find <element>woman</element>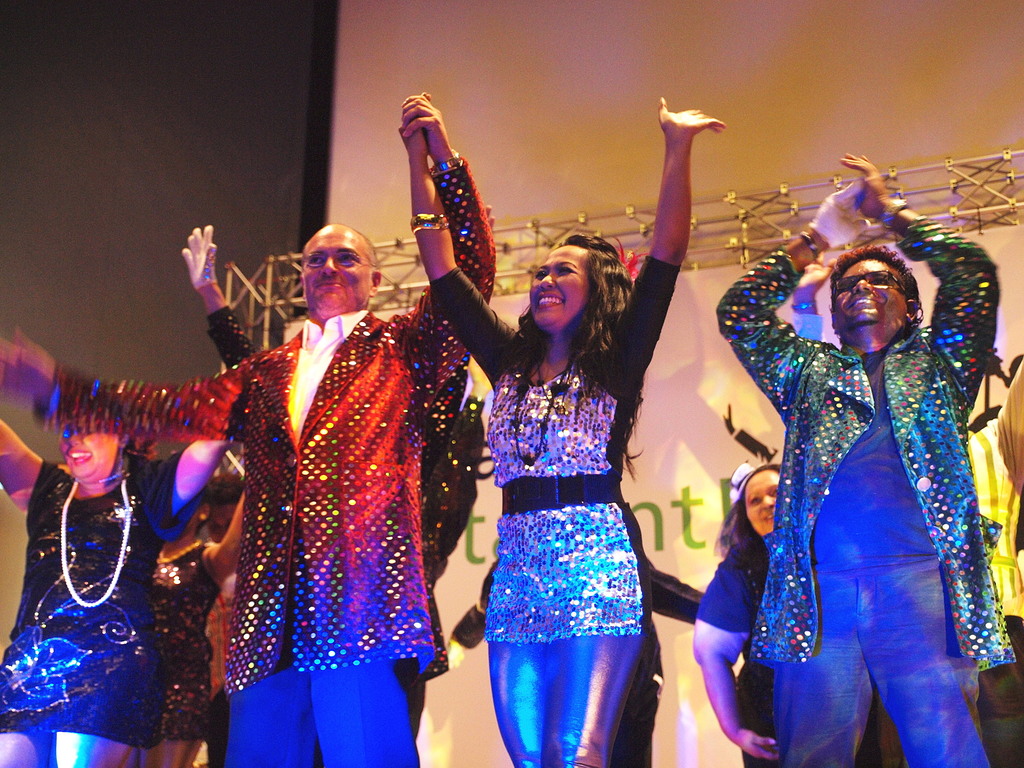
locate(0, 426, 230, 767)
